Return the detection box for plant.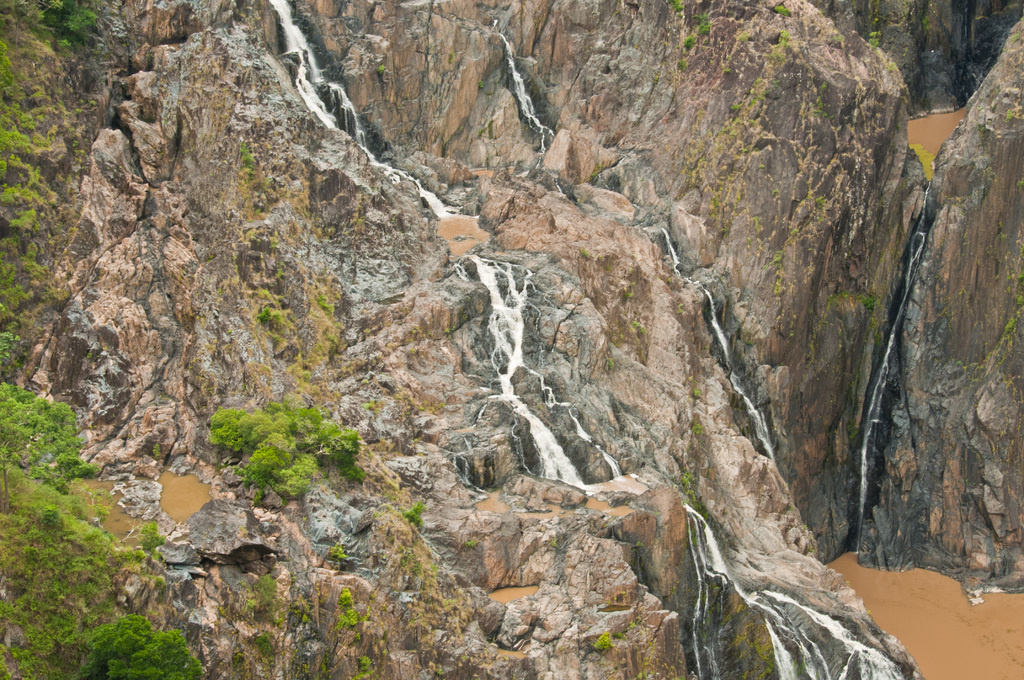
box(333, 587, 370, 629).
